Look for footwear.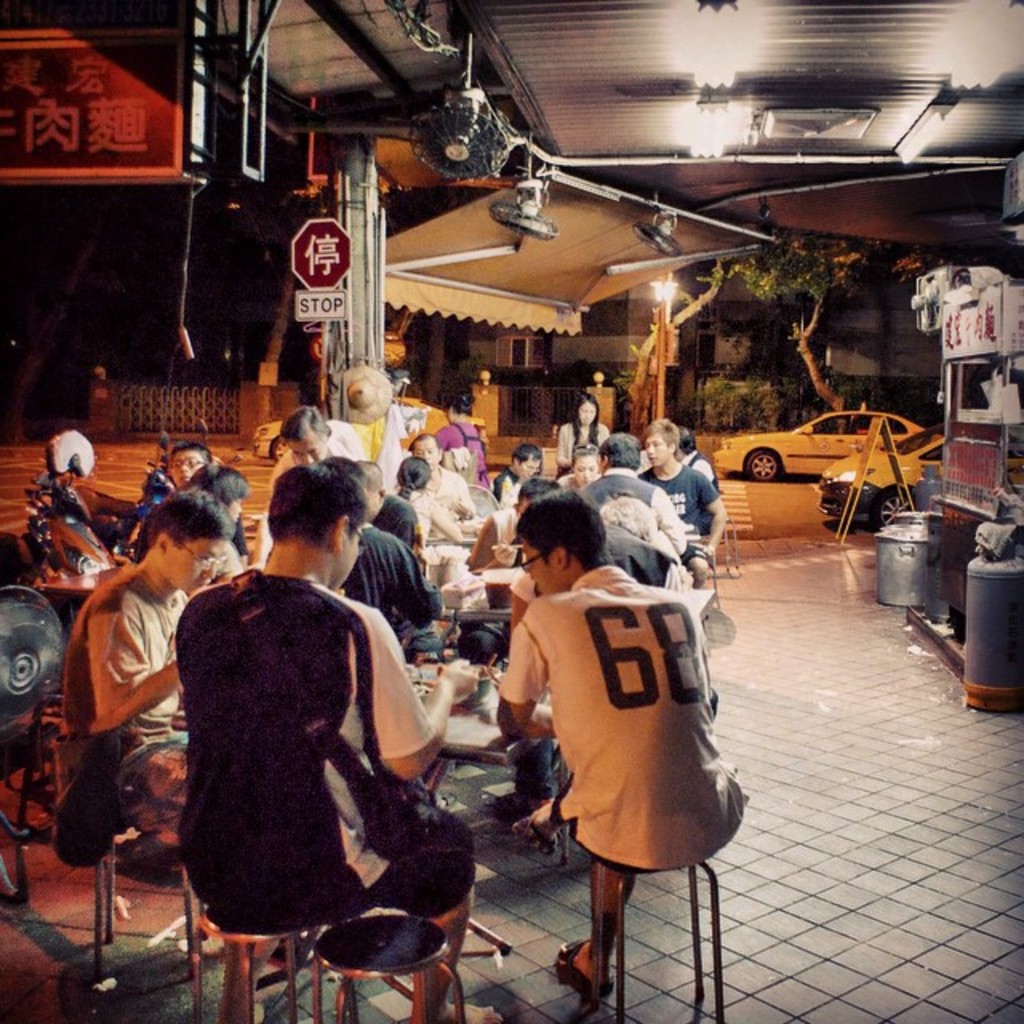
Found: (left=555, top=938, right=618, bottom=1003).
